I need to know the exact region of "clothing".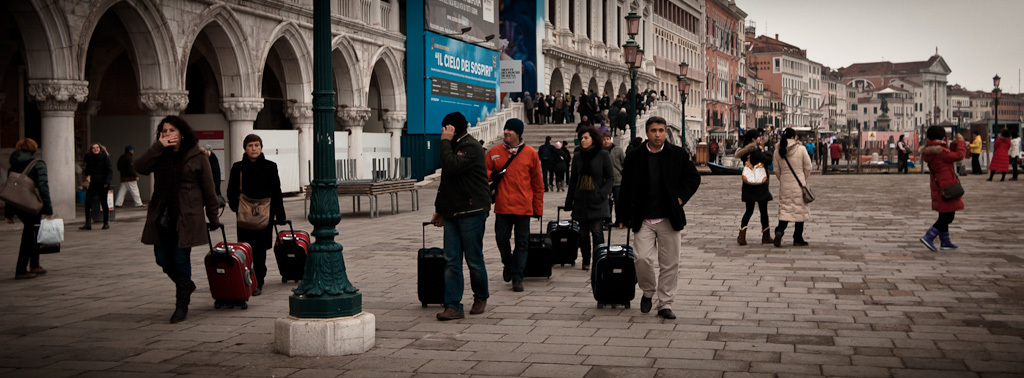
Region: 966:135:983:173.
